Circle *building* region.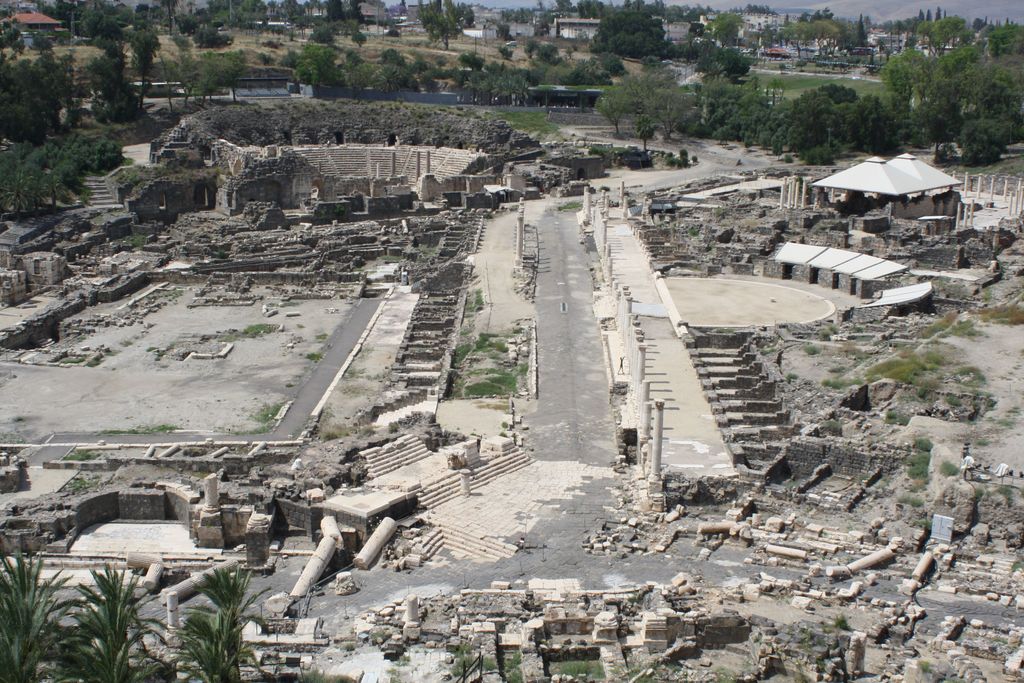
Region: l=1, t=12, r=63, b=49.
